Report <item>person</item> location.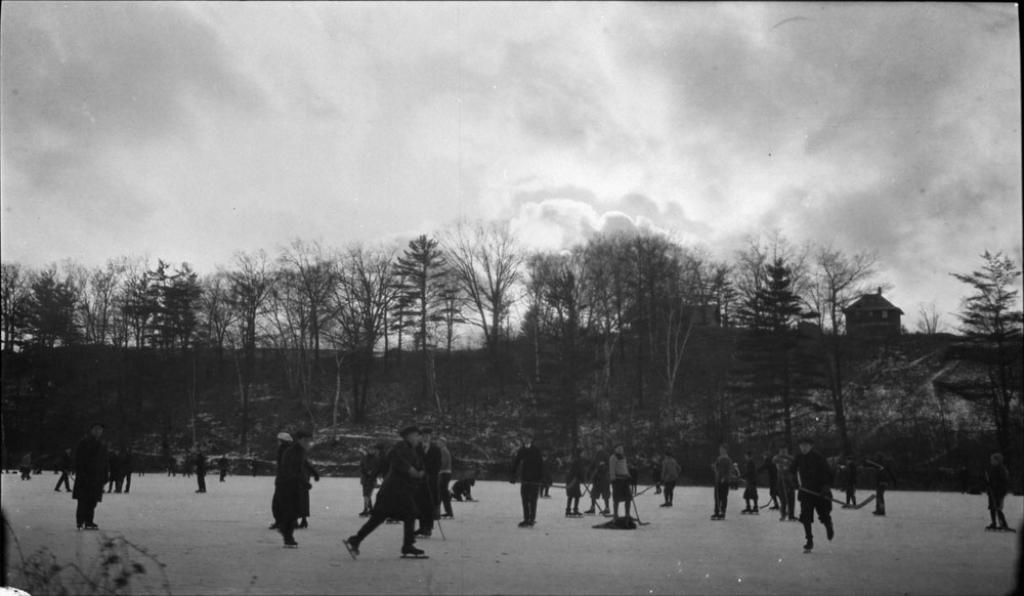
Report: [261, 430, 312, 541].
